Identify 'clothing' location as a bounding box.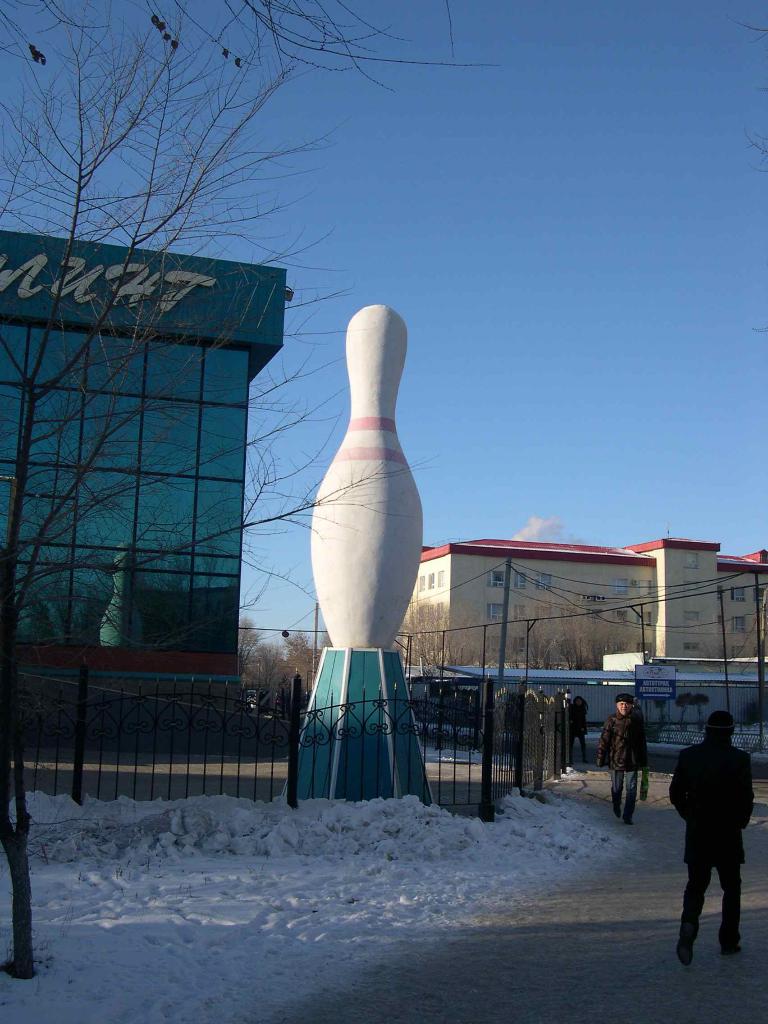
rect(567, 698, 589, 756).
